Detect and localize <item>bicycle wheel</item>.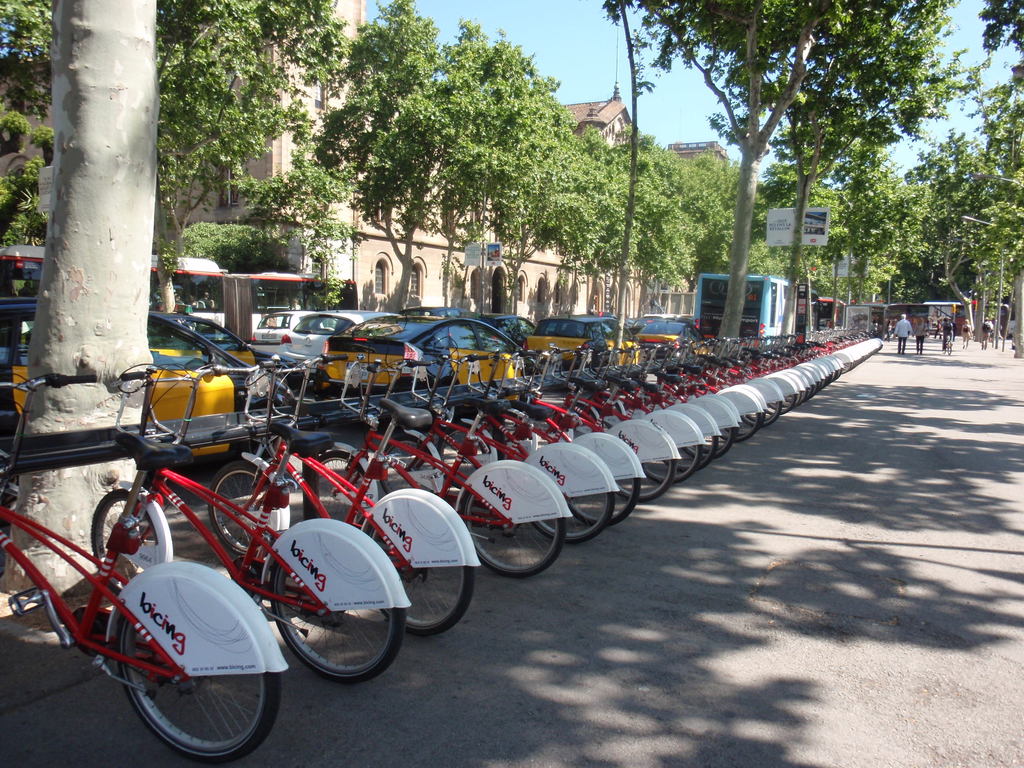
Localized at 379 440 437 503.
